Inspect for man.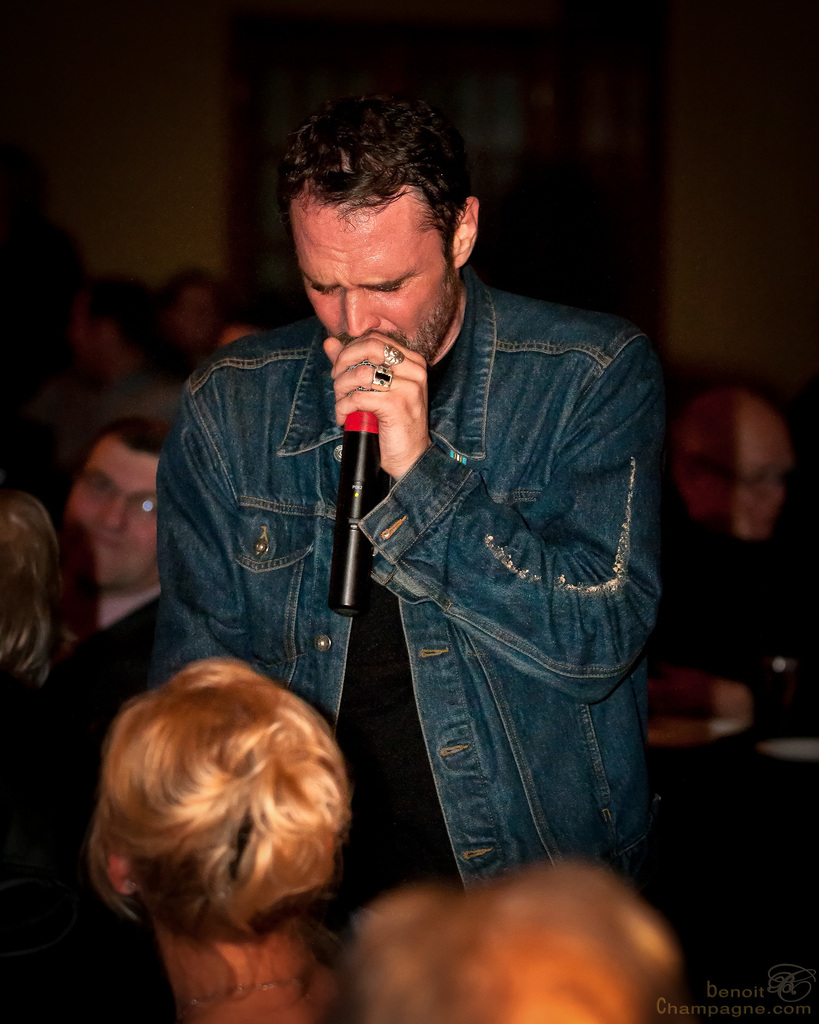
Inspection: box(138, 80, 687, 955).
